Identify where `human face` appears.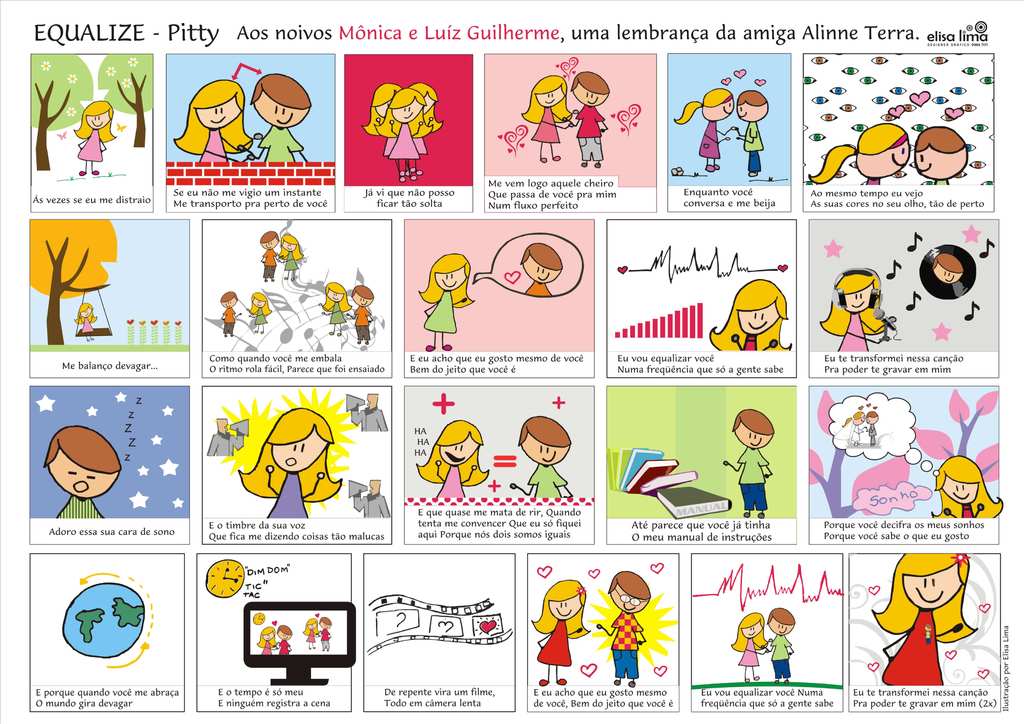
Appears at 847, 277, 876, 313.
